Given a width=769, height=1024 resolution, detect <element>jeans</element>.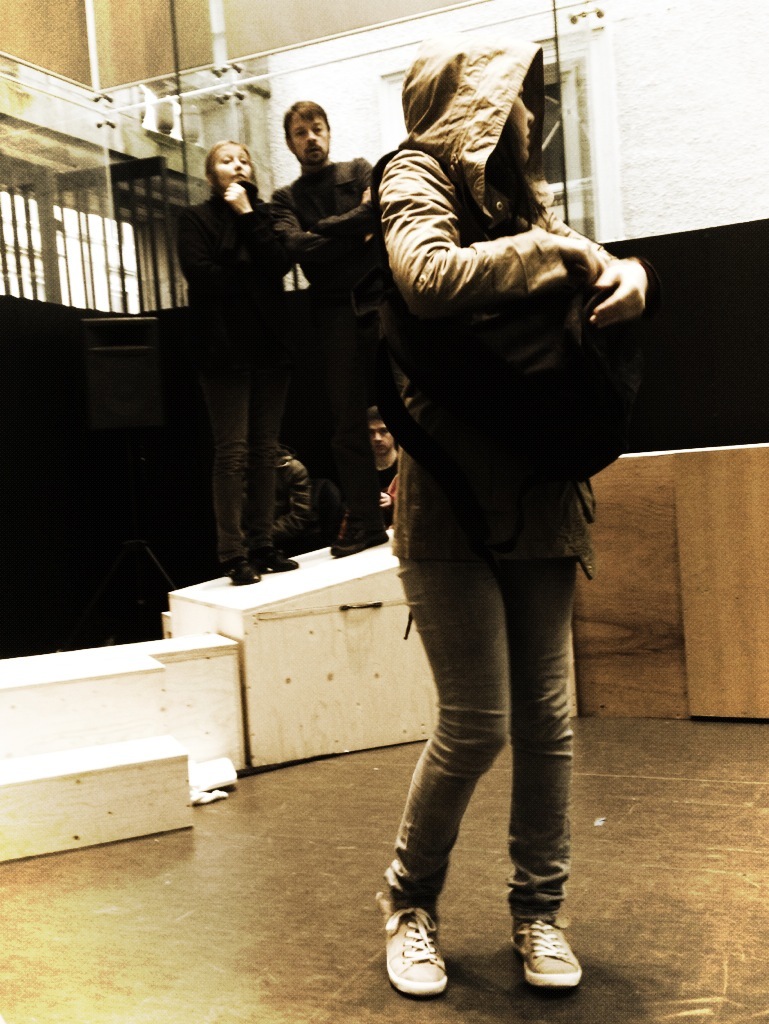
region(192, 354, 290, 563).
